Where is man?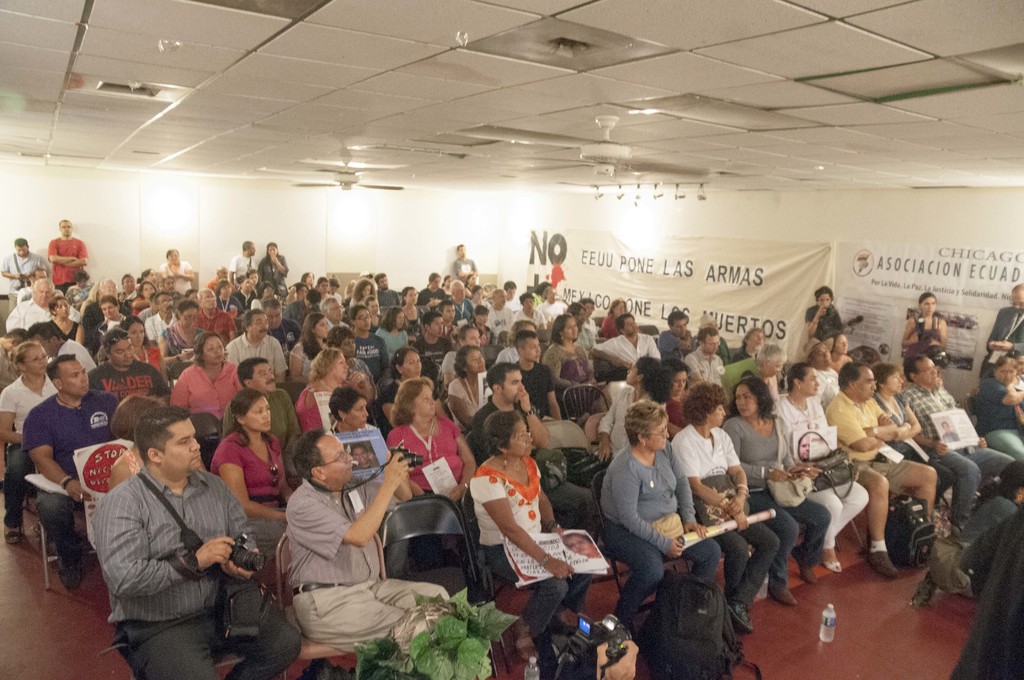
box=[900, 355, 1014, 531].
